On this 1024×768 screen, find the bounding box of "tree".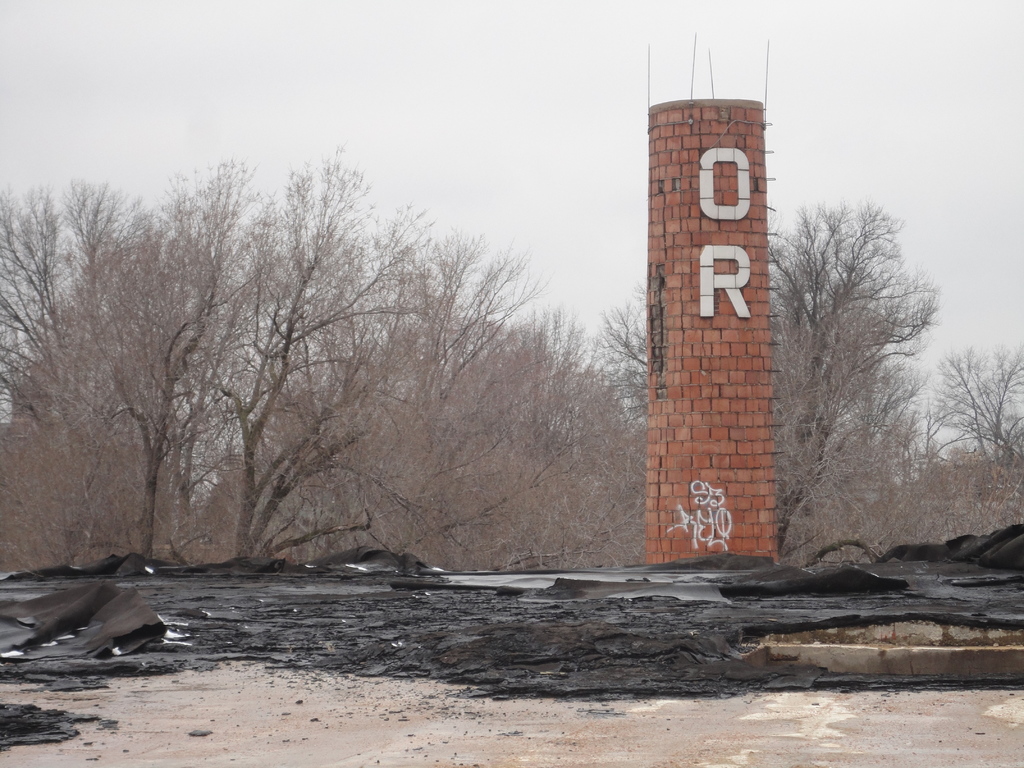
Bounding box: 824, 342, 932, 488.
